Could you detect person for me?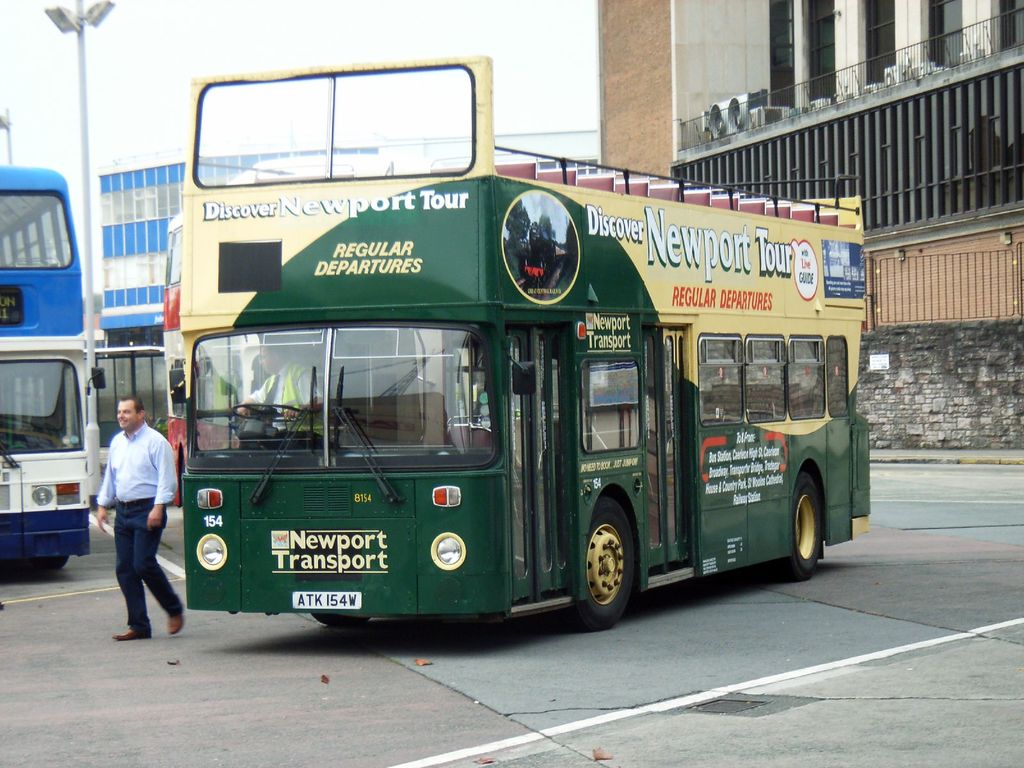
Detection result: pyautogui.locateOnScreen(91, 357, 167, 656).
